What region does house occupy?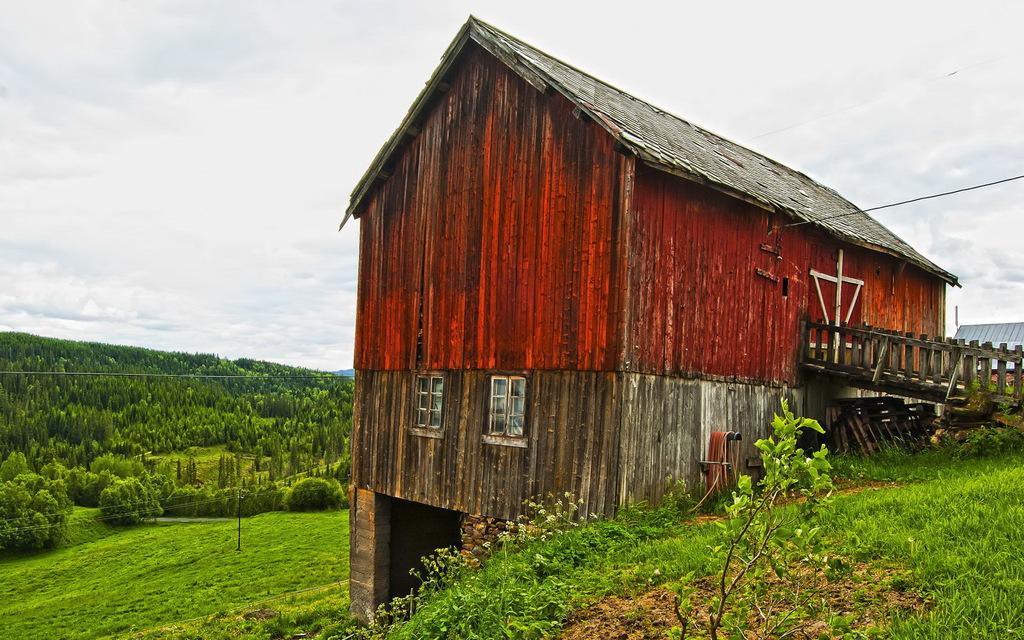
(942, 319, 1023, 372).
